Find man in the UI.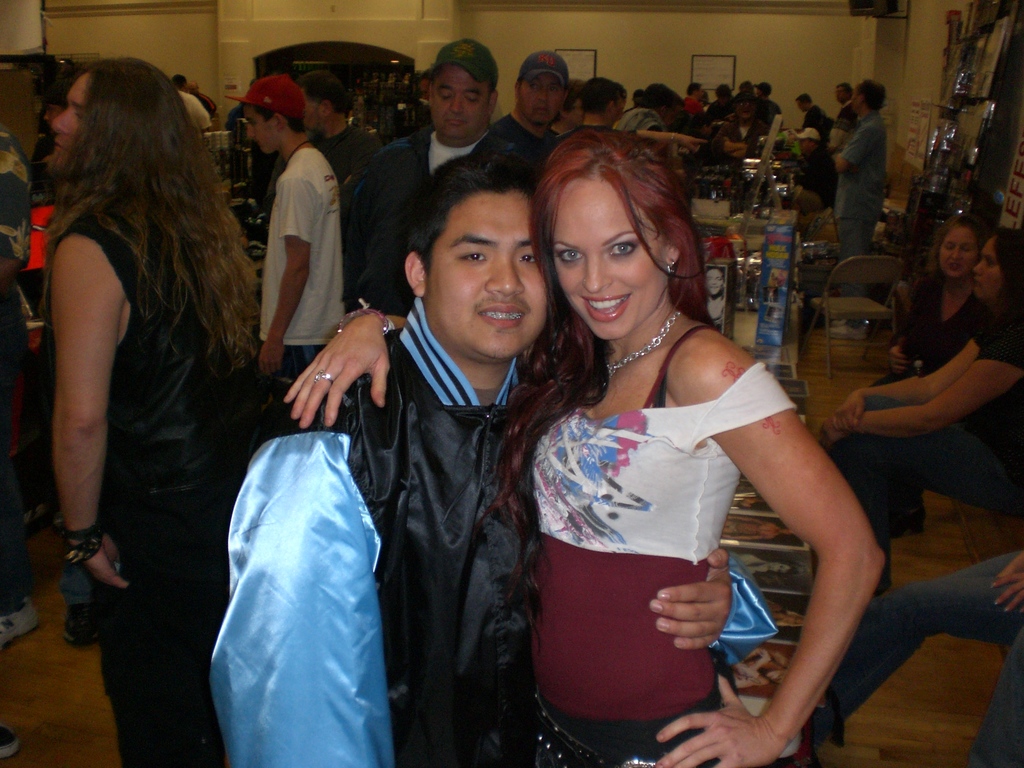
UI element at x1=56 y1=555 x2=120 y2=650.
